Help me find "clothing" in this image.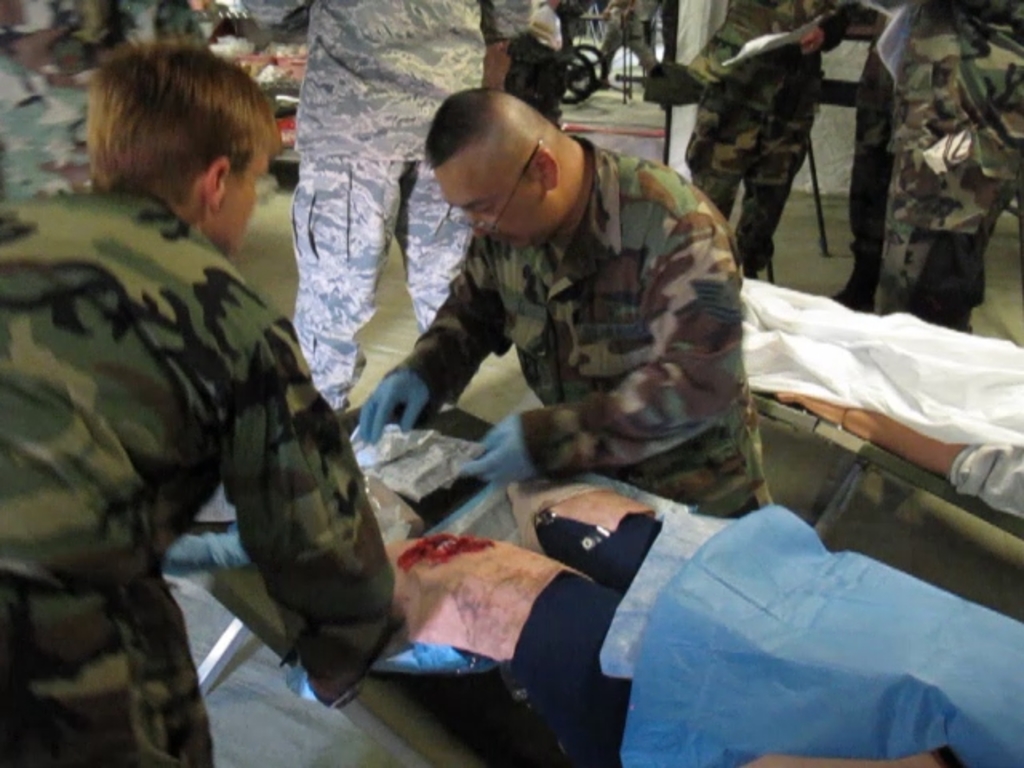
Found it: rect(685, 5, 858, 272).
